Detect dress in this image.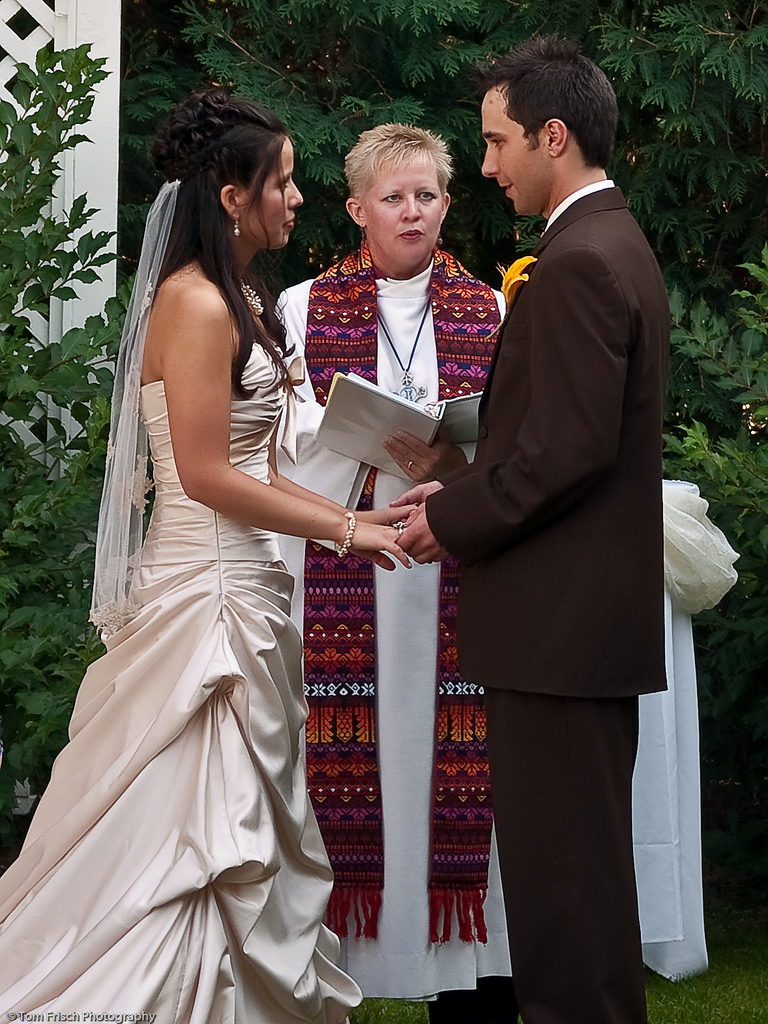
Detection: bbox=[0, 340, 362, 1023].
